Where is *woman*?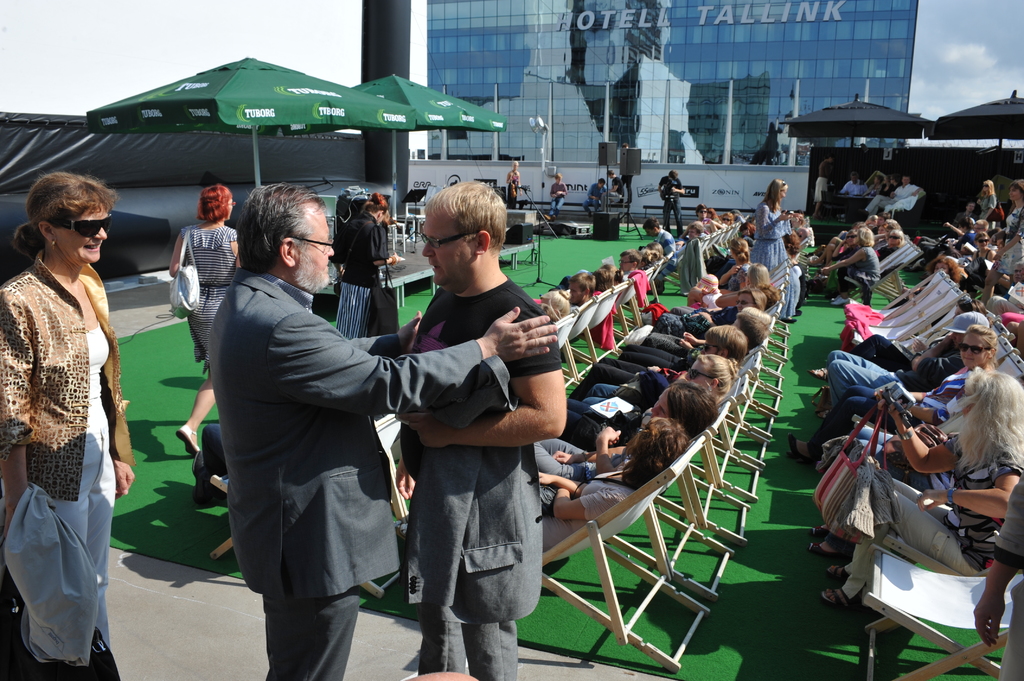
<bbox>814, 230, 862, 283</bbox>.
